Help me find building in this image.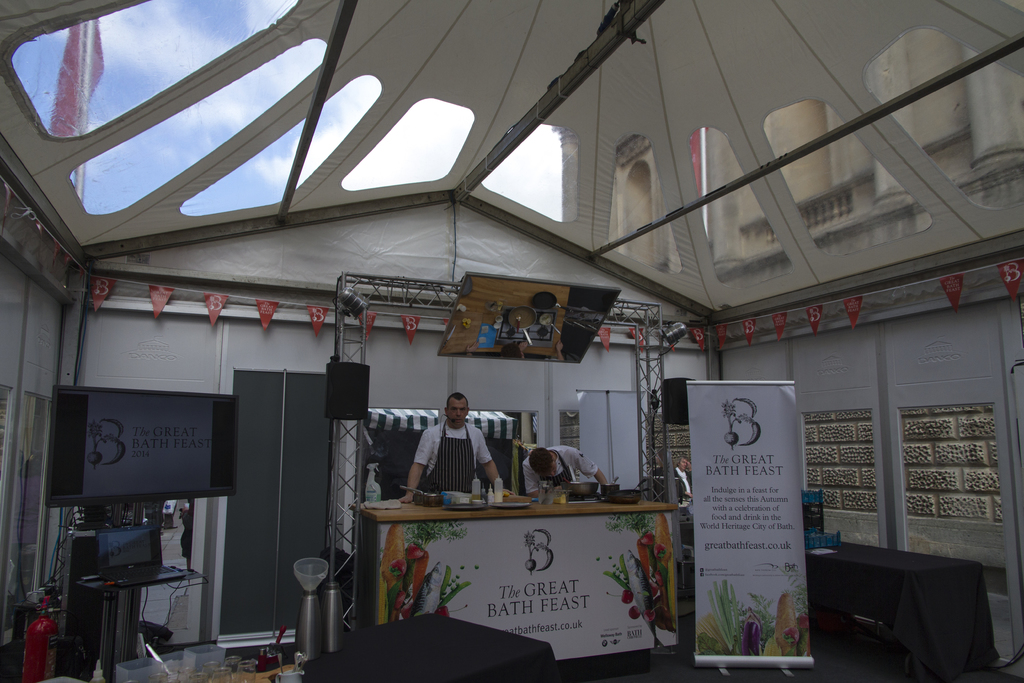
Found it: box(0, 0, 1023, 682).
